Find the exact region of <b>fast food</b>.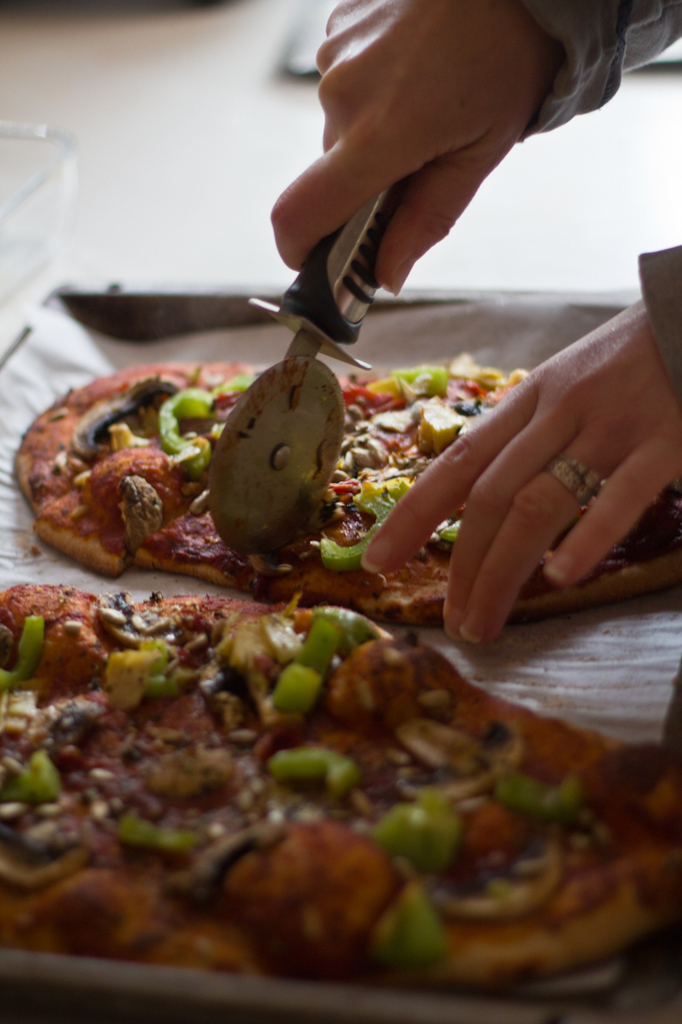
Exact region: BBox(13, 359, 681, 621).
